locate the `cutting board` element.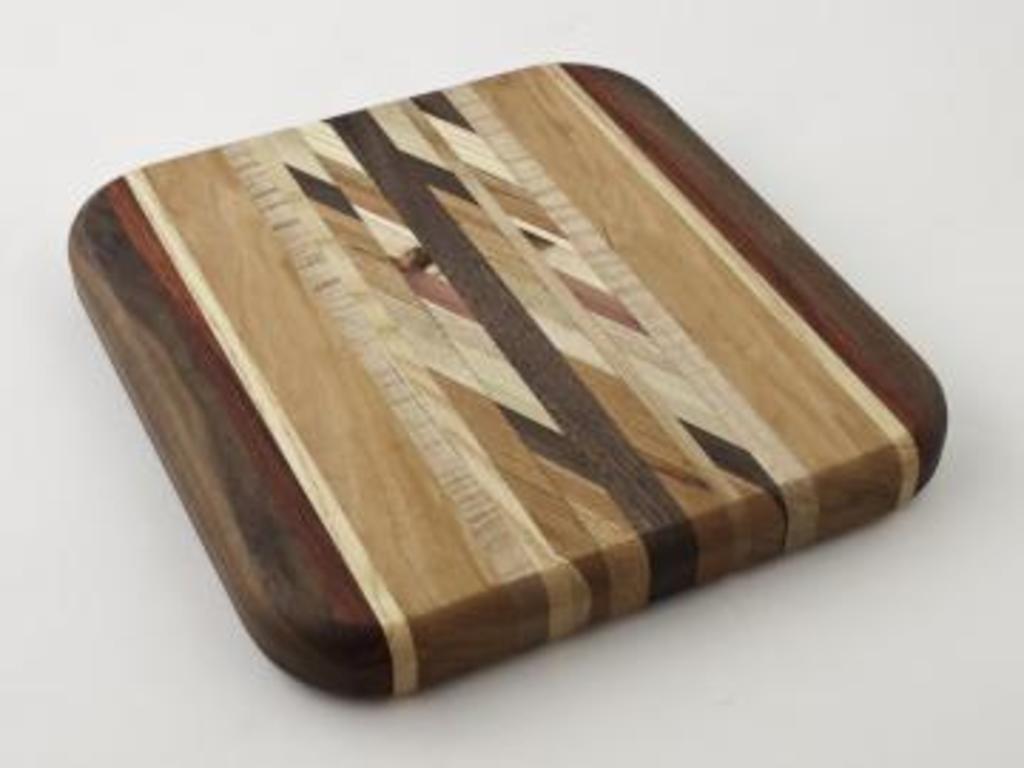
Element bbox: 65:51:953:705.
